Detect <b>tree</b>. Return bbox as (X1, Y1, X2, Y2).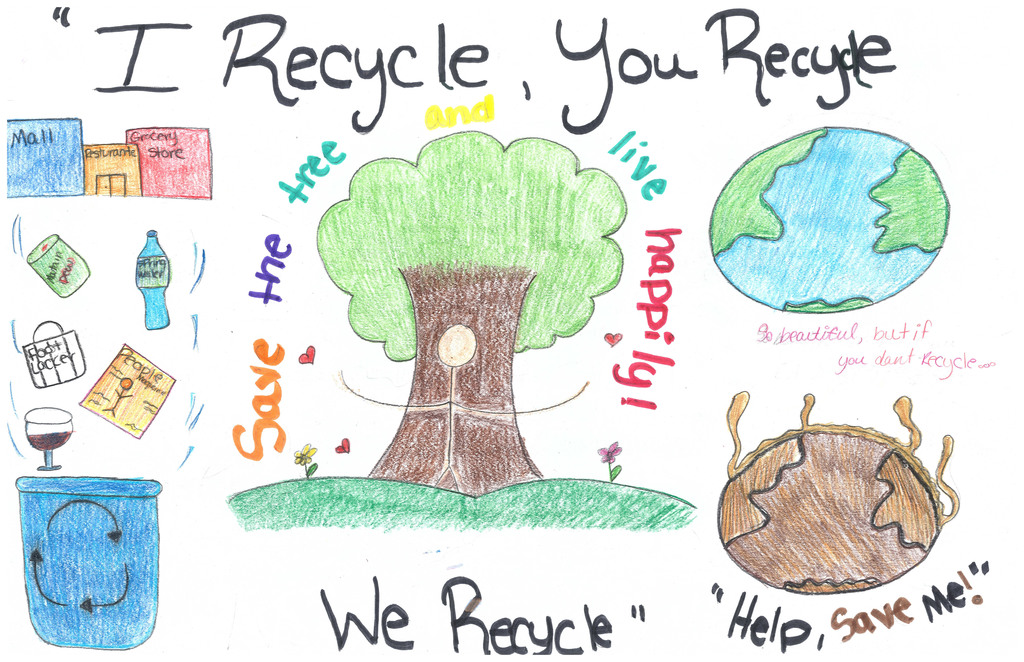
(319, 129, 634, 482).
